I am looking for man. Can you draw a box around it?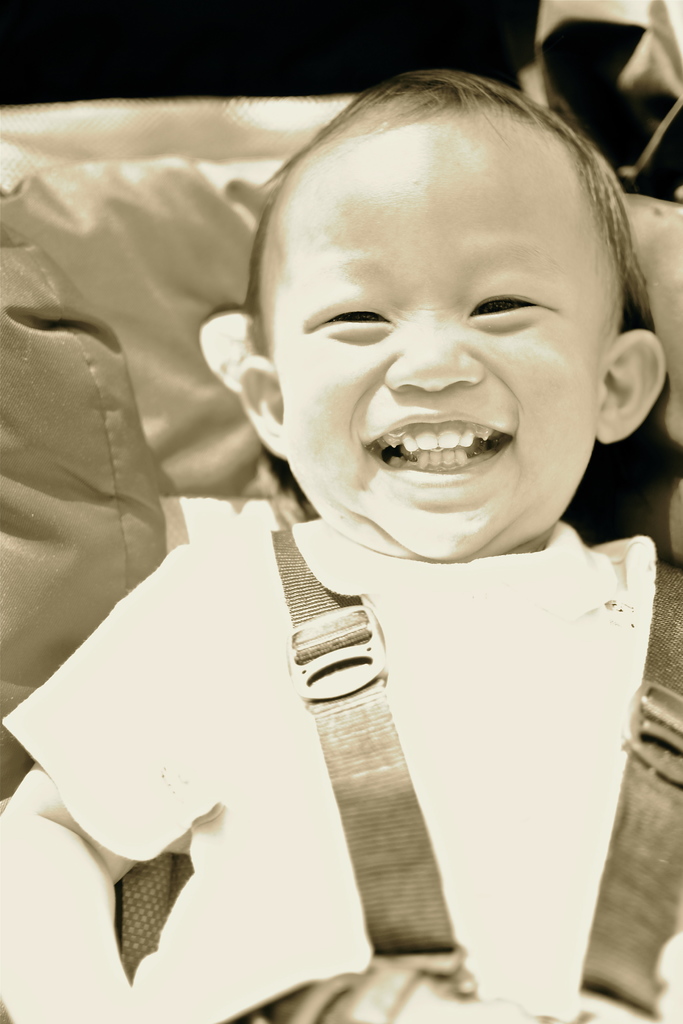
Sure, the bounding box is box(0, 65, 680, 1023).
